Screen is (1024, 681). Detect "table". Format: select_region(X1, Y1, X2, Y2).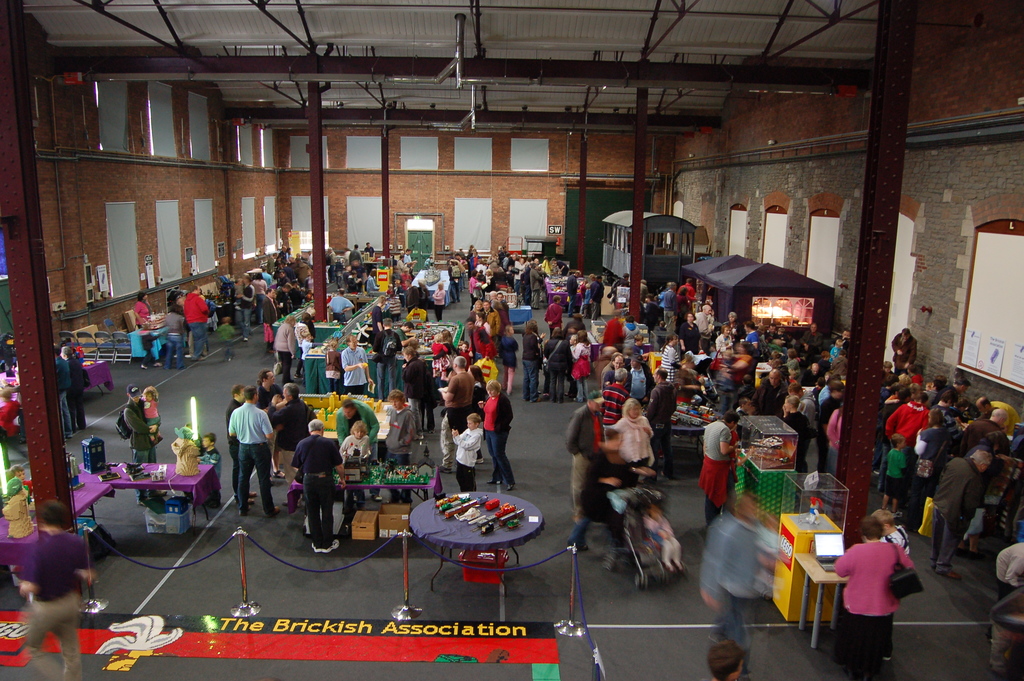
select_region(489, 300, 527, 320).
